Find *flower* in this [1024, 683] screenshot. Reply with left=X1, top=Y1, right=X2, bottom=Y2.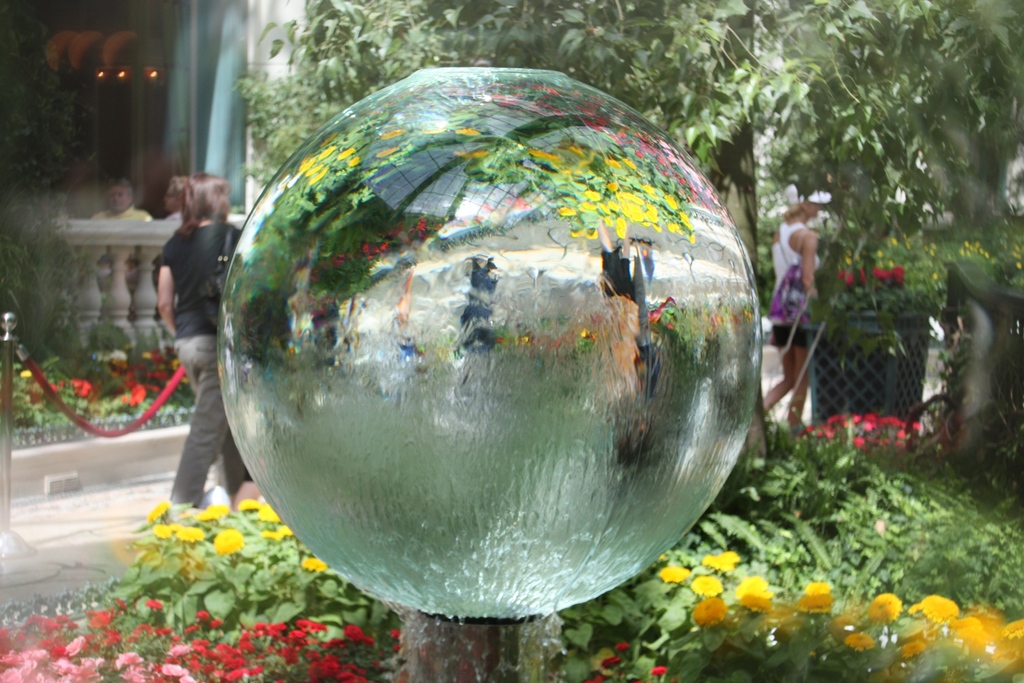
left=867, top=589, right=904, bottom=625.
